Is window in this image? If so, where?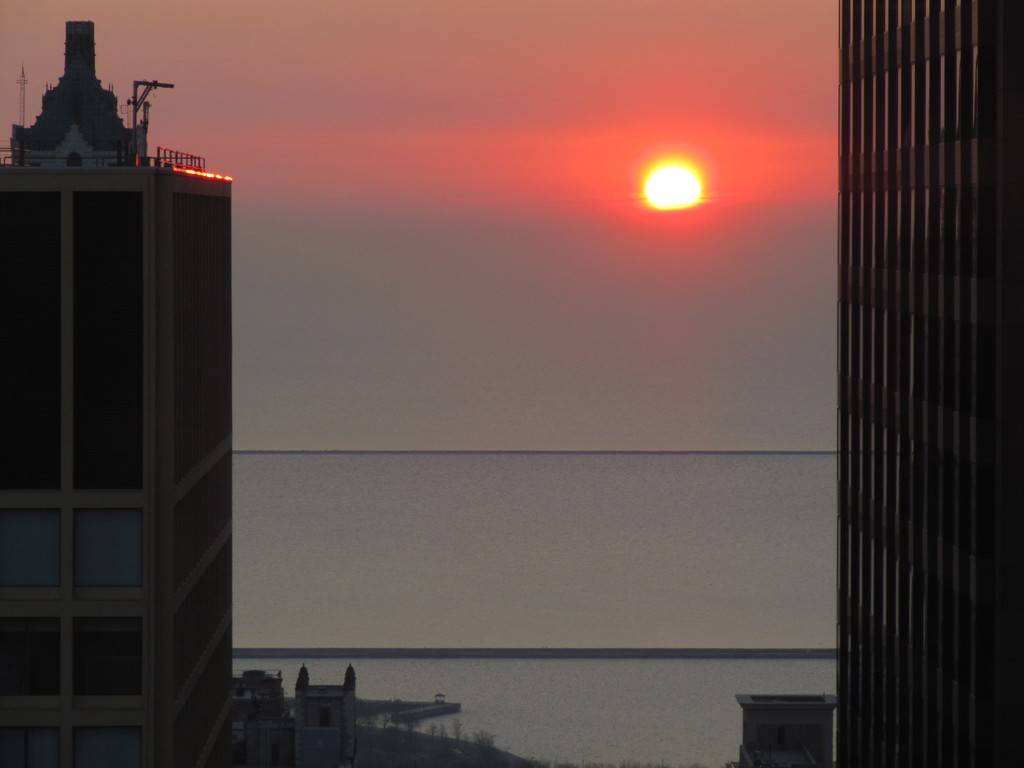
Yes, at x1=68 y1=724 x2=146 y2=767.
